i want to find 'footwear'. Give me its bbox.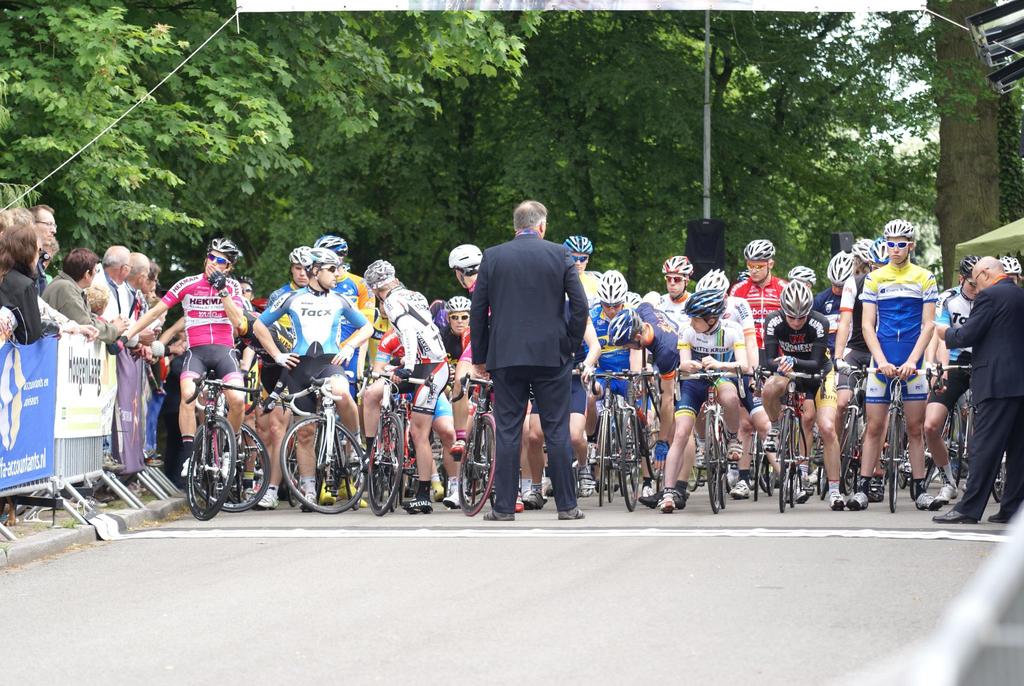
[641,492,659,507].
